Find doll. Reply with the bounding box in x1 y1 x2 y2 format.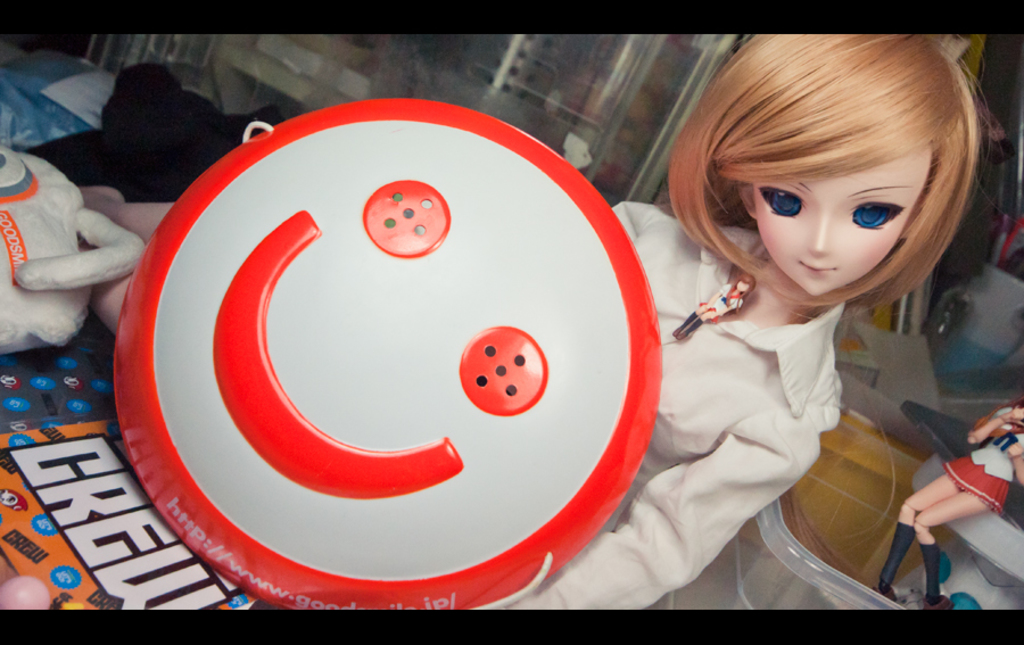
874 396 1023 618.
